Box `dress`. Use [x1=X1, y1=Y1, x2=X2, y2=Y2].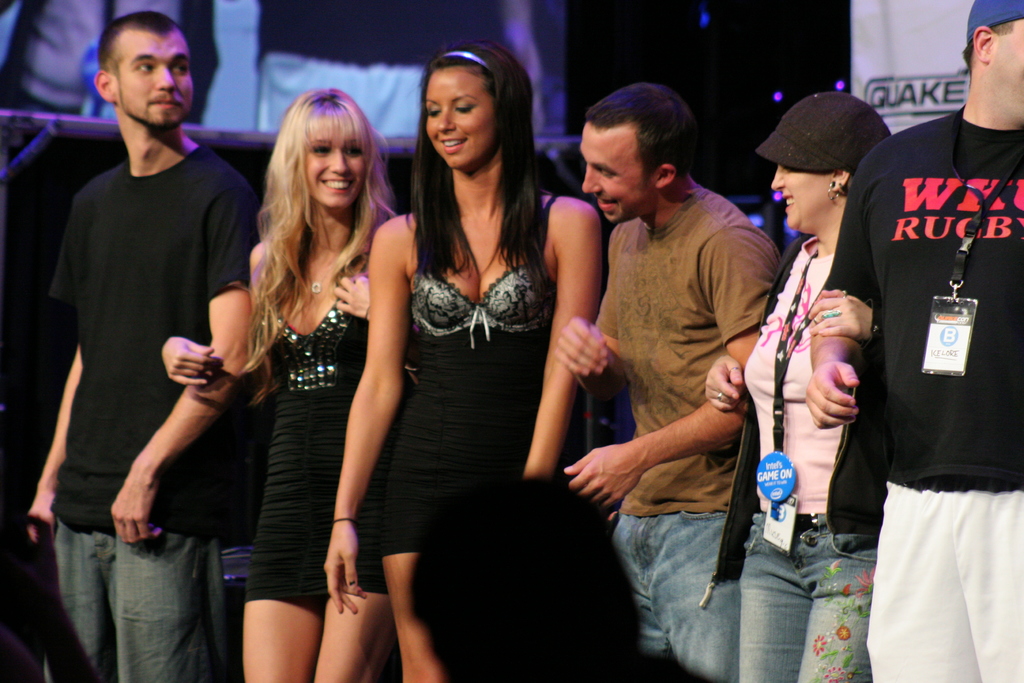
[x1=369, y1=169, x2=582, y2=559].
